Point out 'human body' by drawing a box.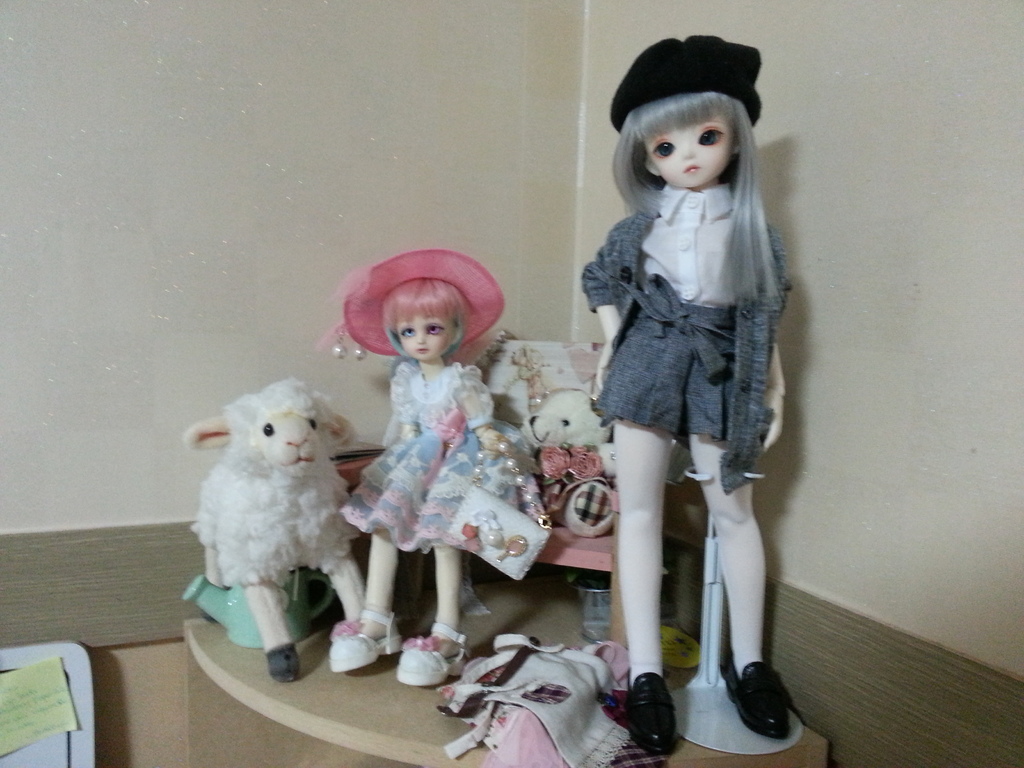
x1=329, y1=357, x2=510, y2=691.
